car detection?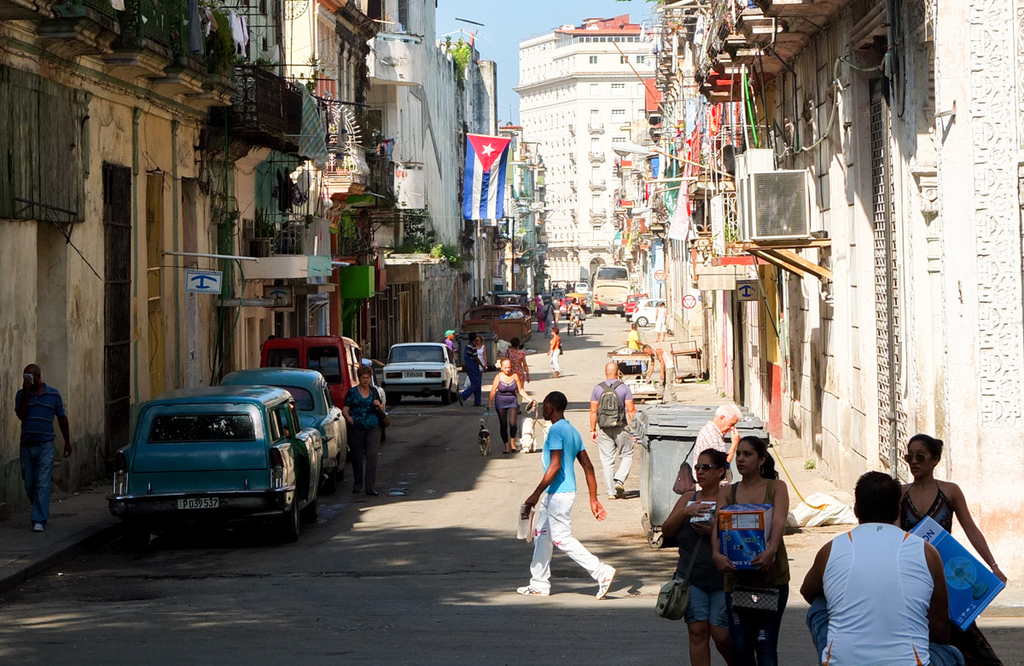
box=[631, 300, 666, 328]
